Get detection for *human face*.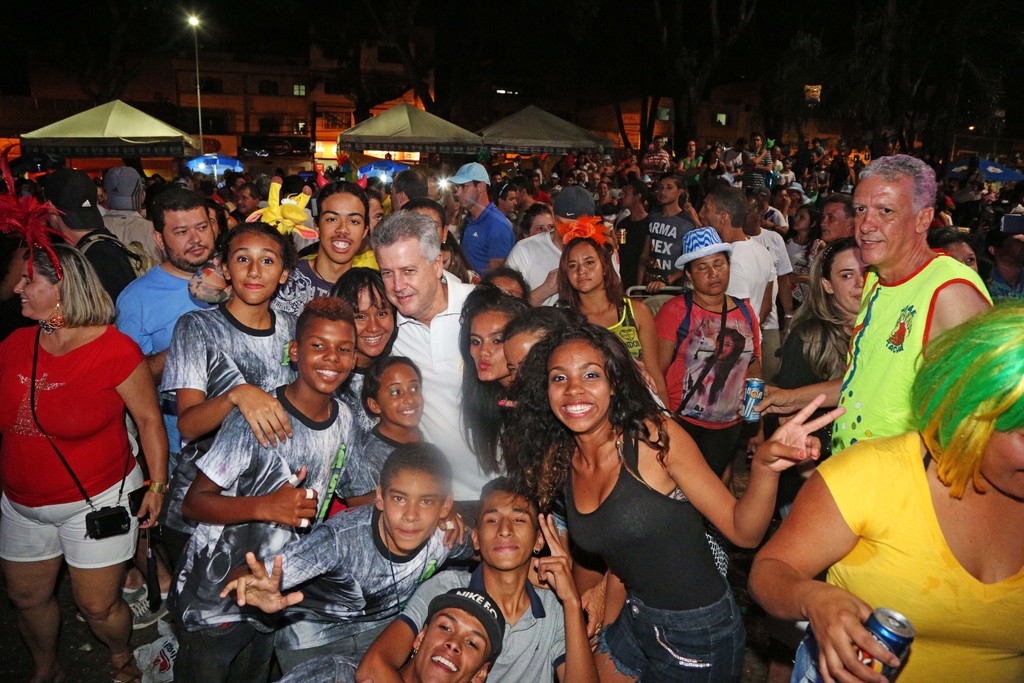
Detection: crop(660, 173, 682, 202).
